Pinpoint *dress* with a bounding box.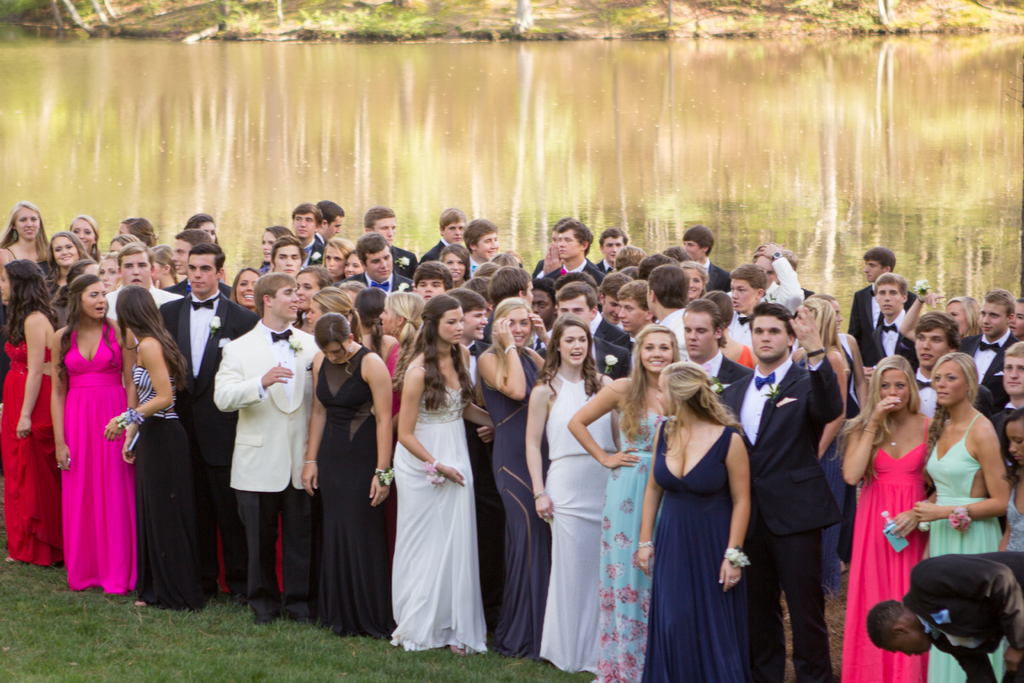
select_region(843, 415, 931, 682).
